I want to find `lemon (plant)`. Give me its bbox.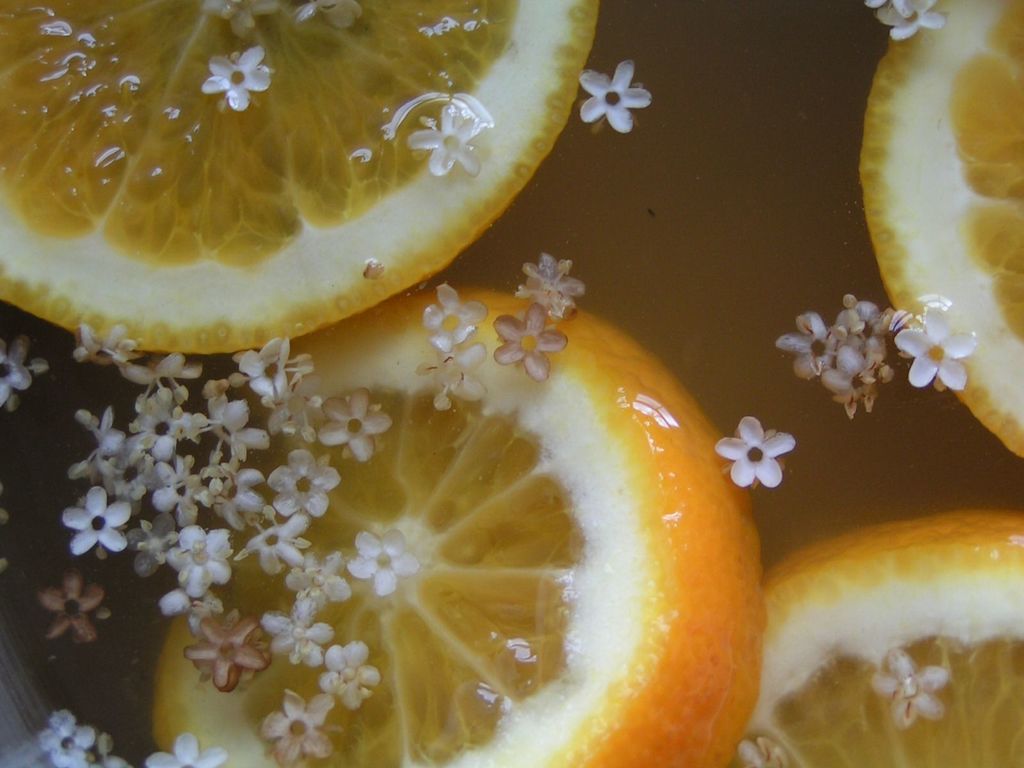
[728,504,1023,764].
